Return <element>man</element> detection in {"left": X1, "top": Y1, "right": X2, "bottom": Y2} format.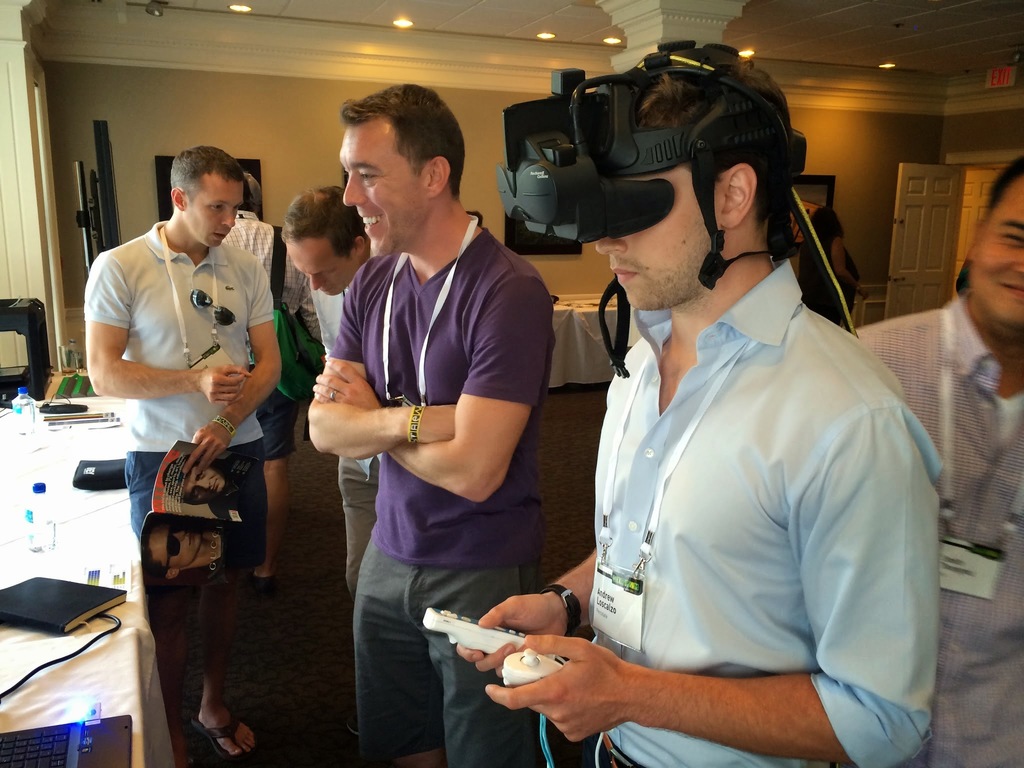
{"left": 454, "top": 51, "right": 934, "bottom": 767}.
